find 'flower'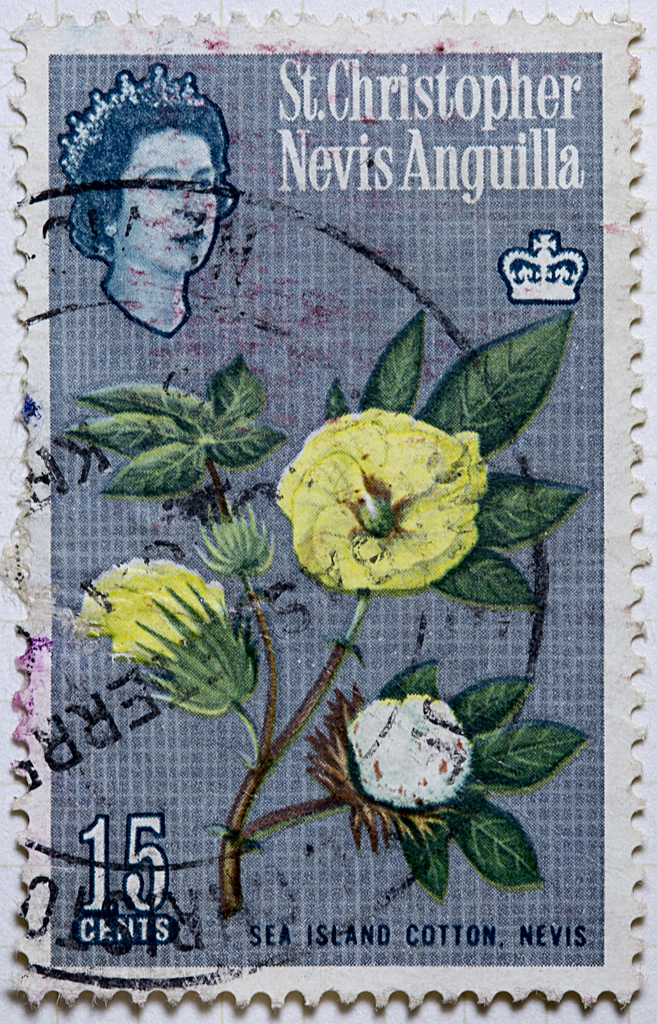
(309,685,470,857)
